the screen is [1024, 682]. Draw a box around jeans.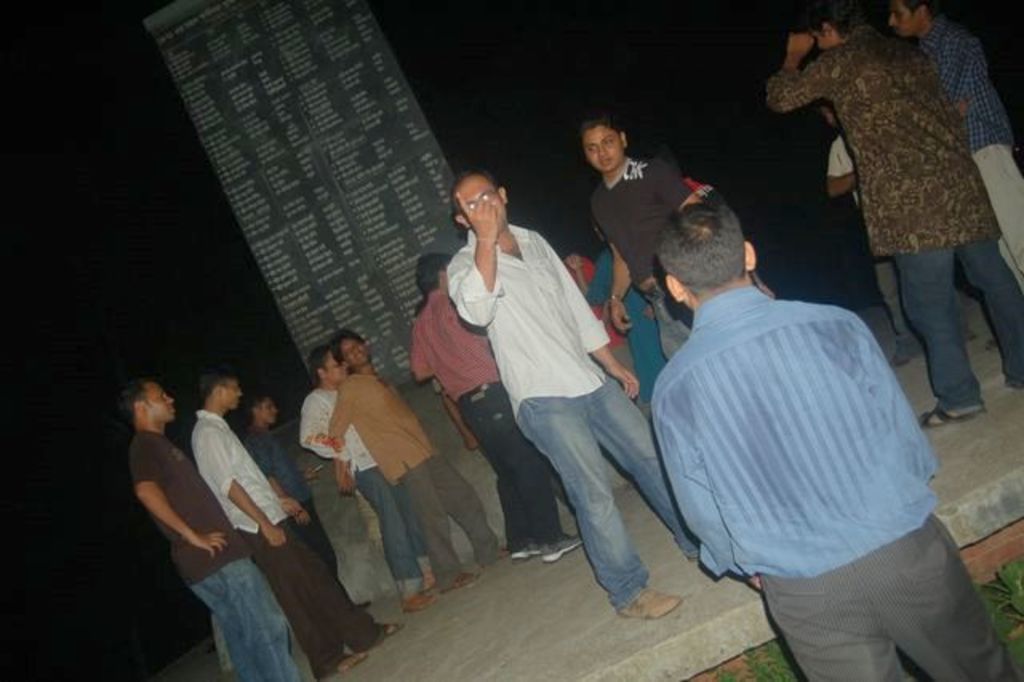
[650, 285, 690, 351].
